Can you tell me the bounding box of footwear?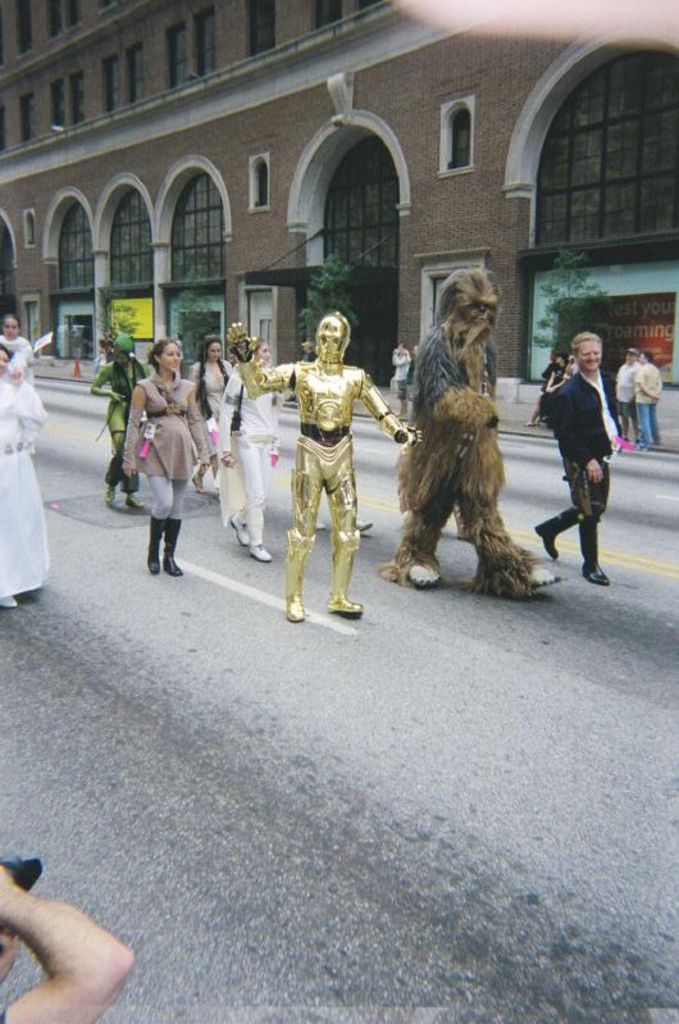
(127, 487, 150, 514).
